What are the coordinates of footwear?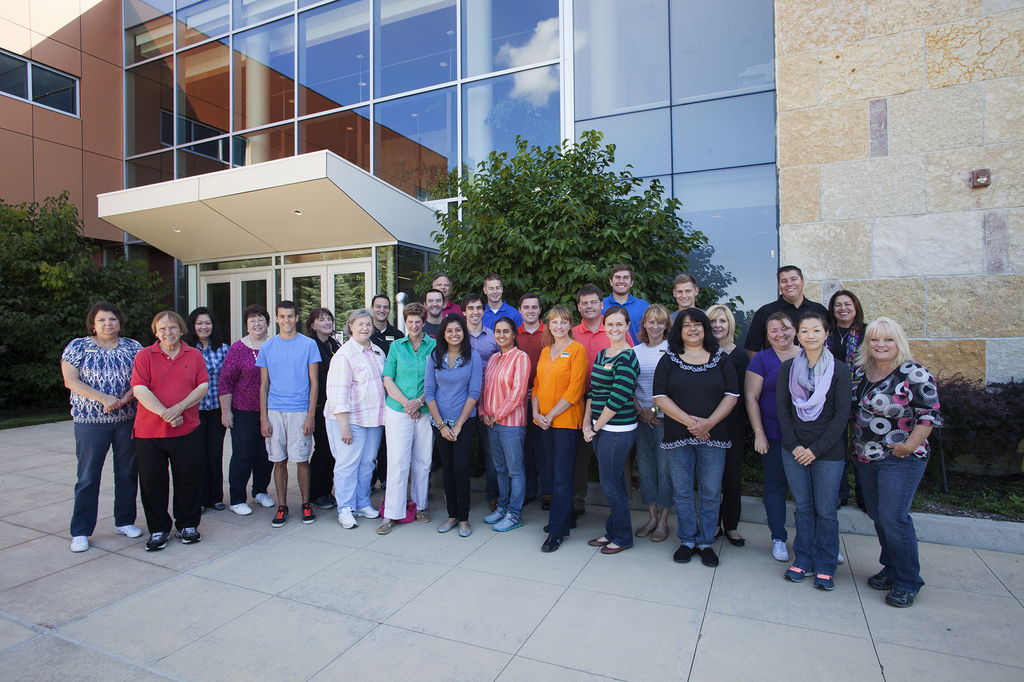
locate(675, 547, 697, 566).
